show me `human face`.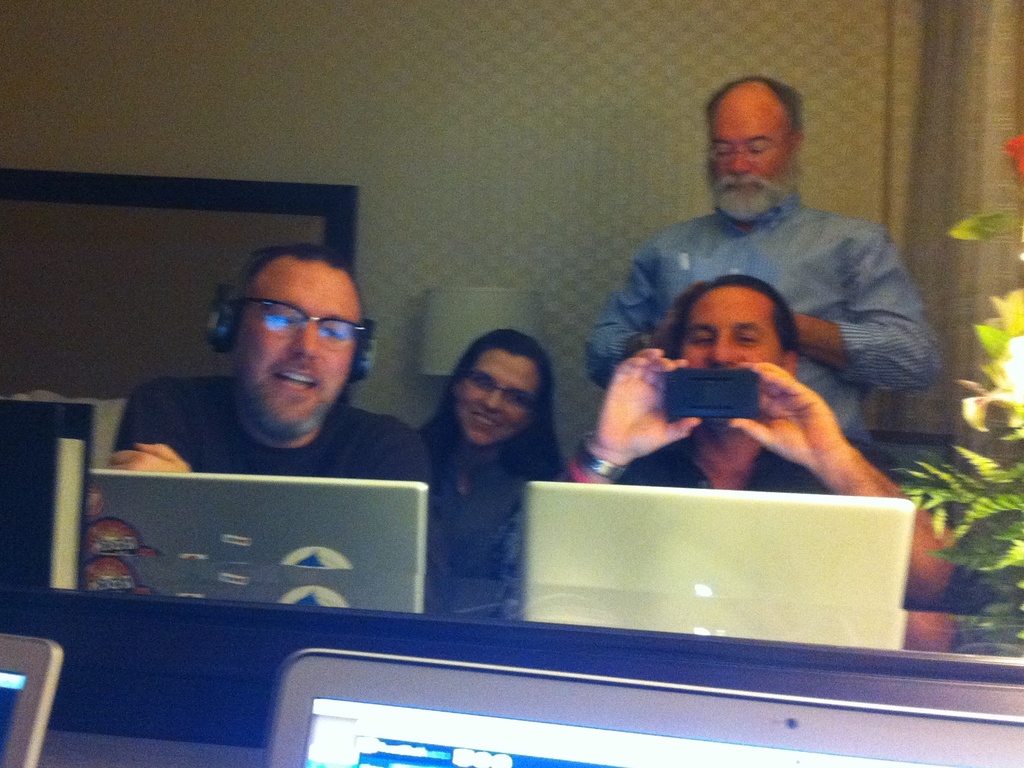
`human face` is here: Rect(708, 87, 793, 214).
